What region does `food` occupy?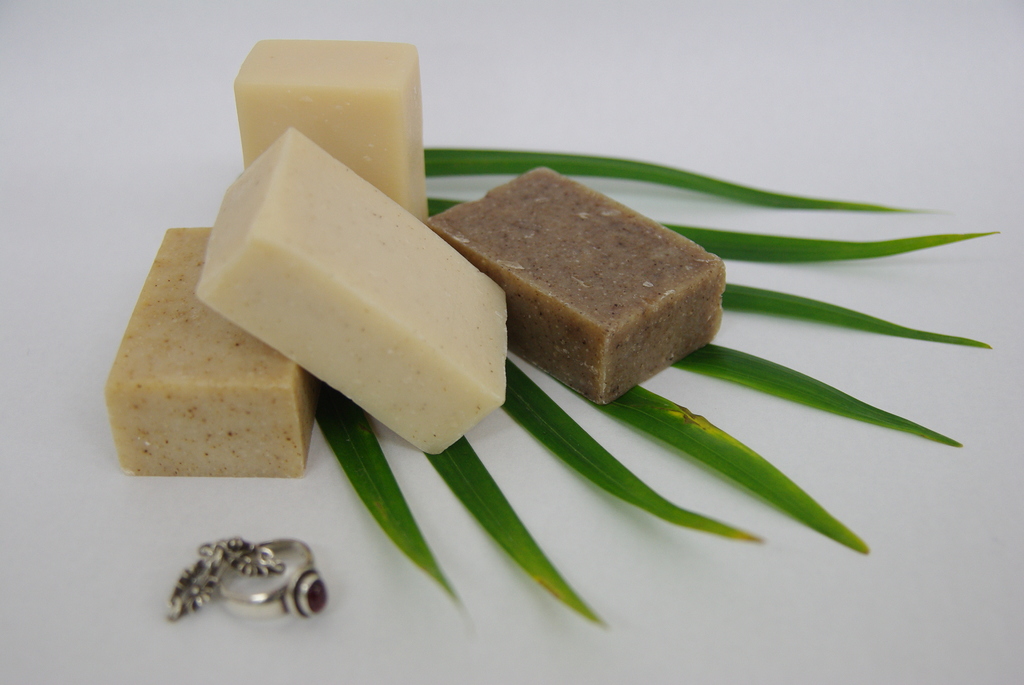
[232,33,433,220].
